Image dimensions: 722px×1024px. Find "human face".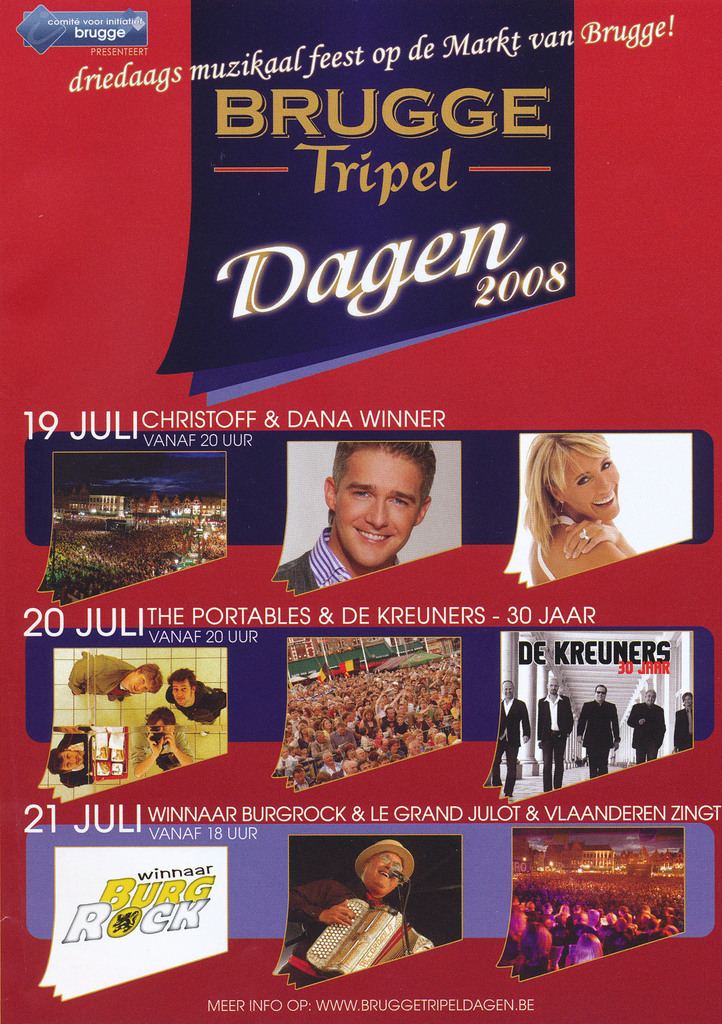
select_region(557, 445, 622, 524).
